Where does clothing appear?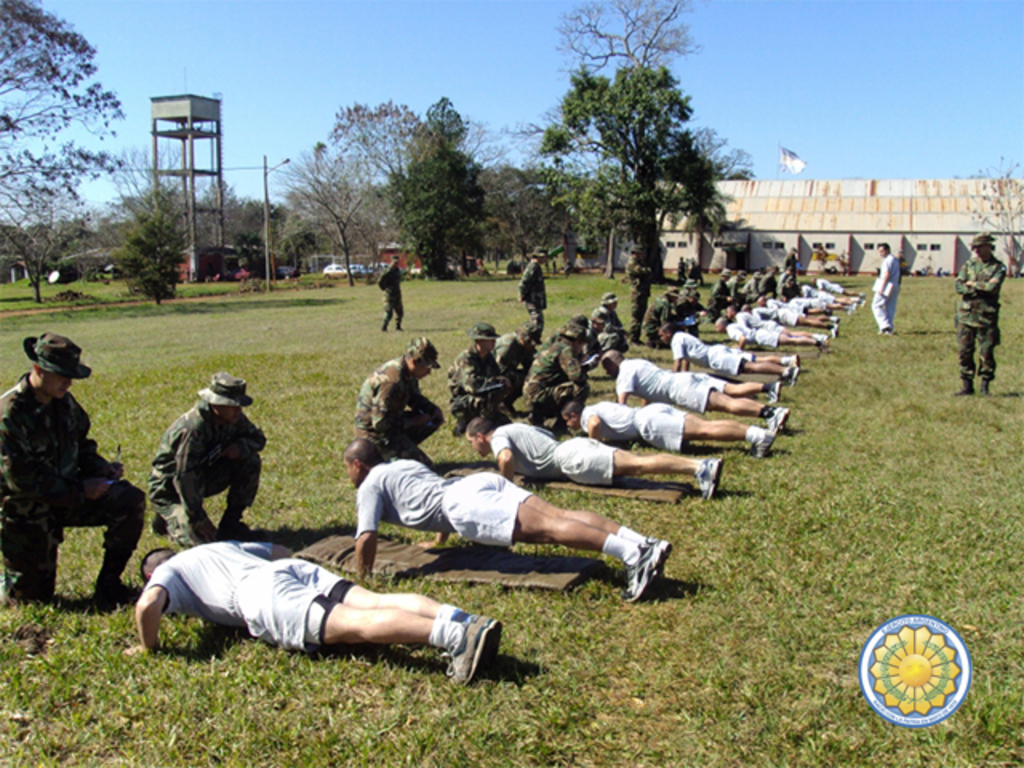
Appears at box=[955, 258, 1006, 379].
